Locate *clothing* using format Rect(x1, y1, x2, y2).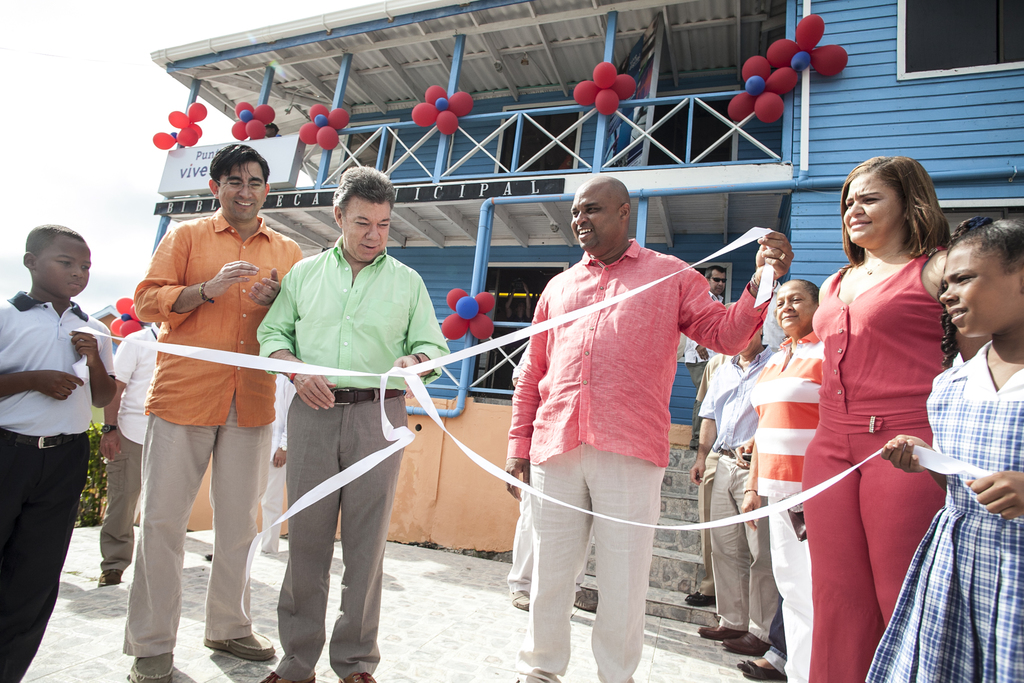
Rect(531, 443, 666, 682).
